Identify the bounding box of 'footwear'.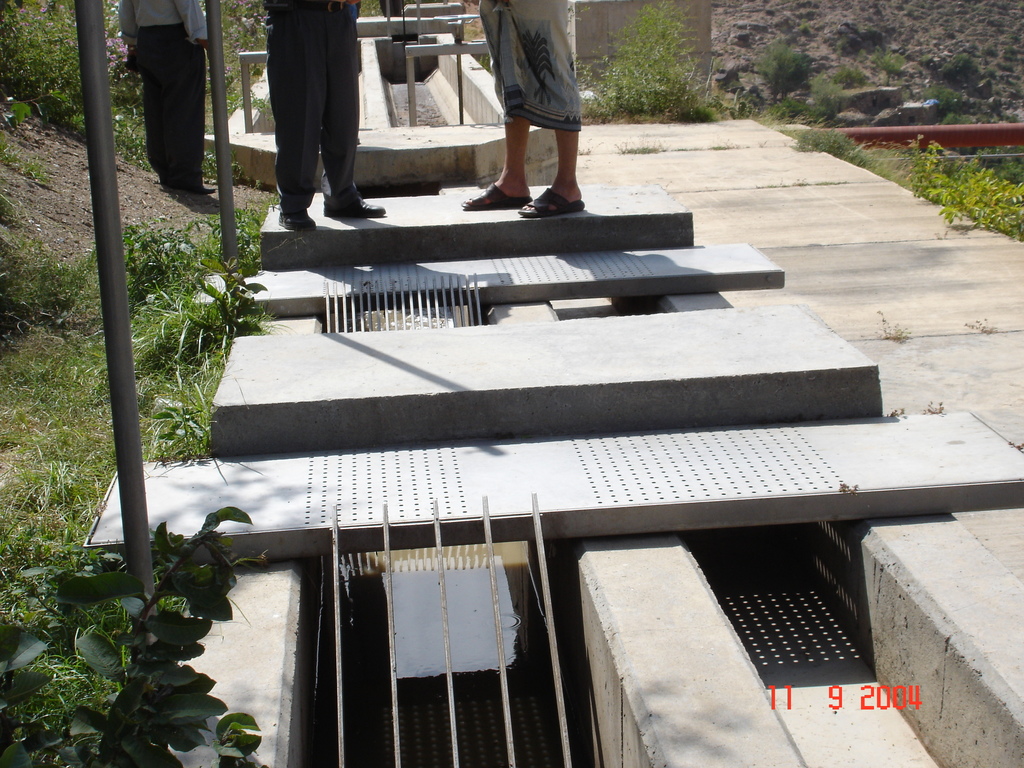
{"x1": 456, "y1": 183, "x2": 534, "y2": 211}.
